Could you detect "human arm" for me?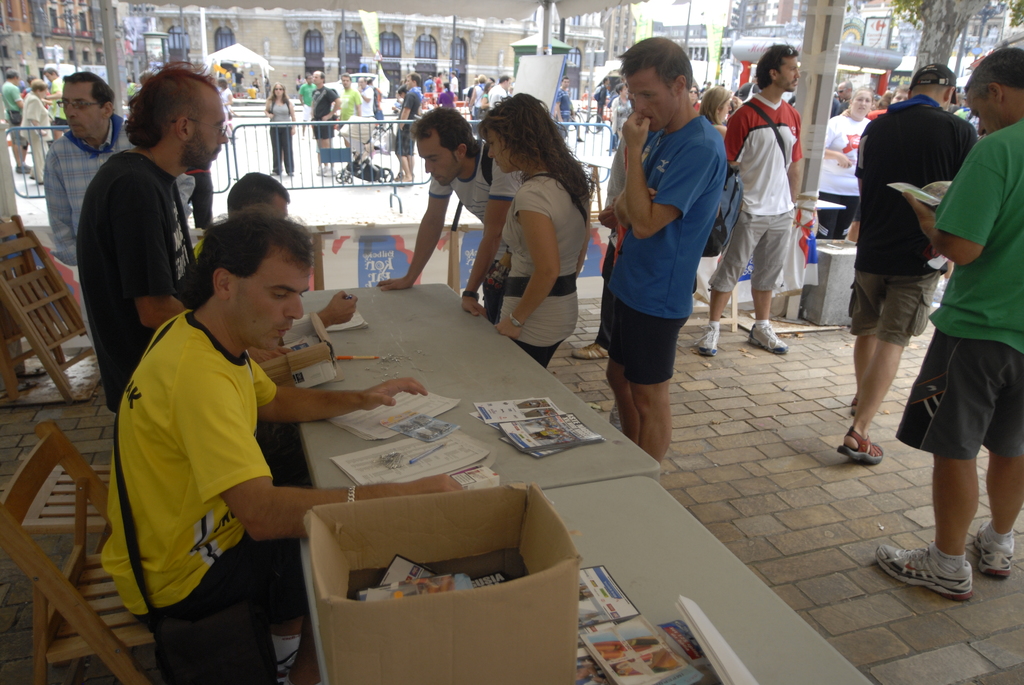
Detection result: (x1=395, y1=92, x2=416, y2=132).
